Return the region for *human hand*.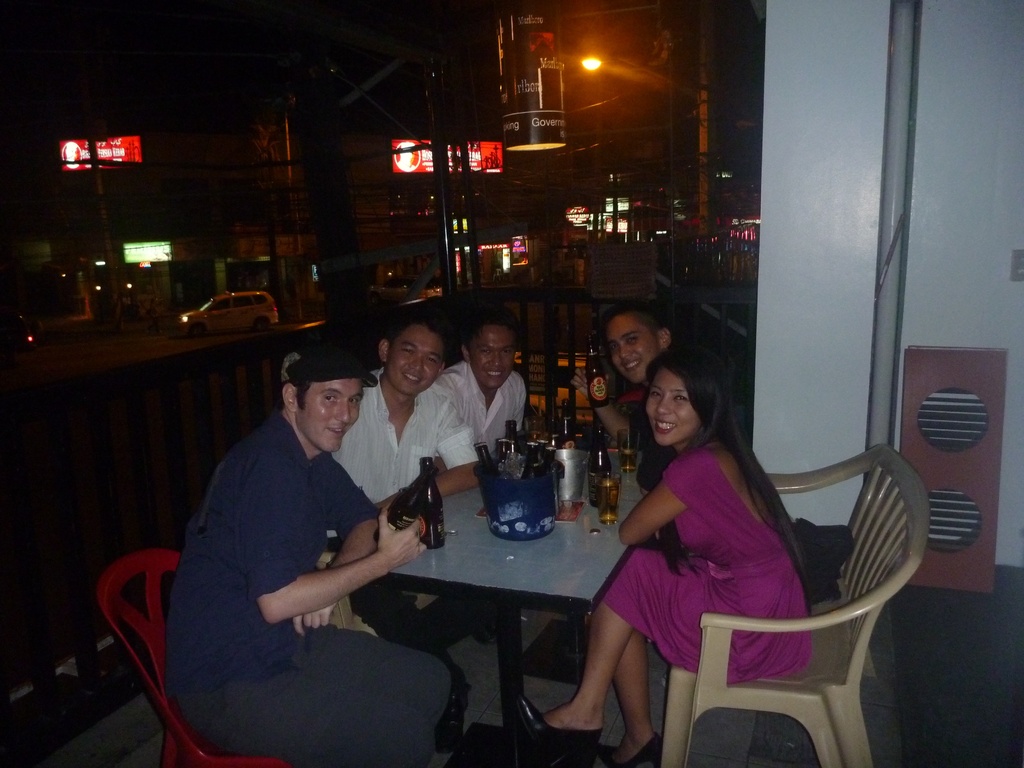
x1=344, y1=516, x2=428, y2=598.
